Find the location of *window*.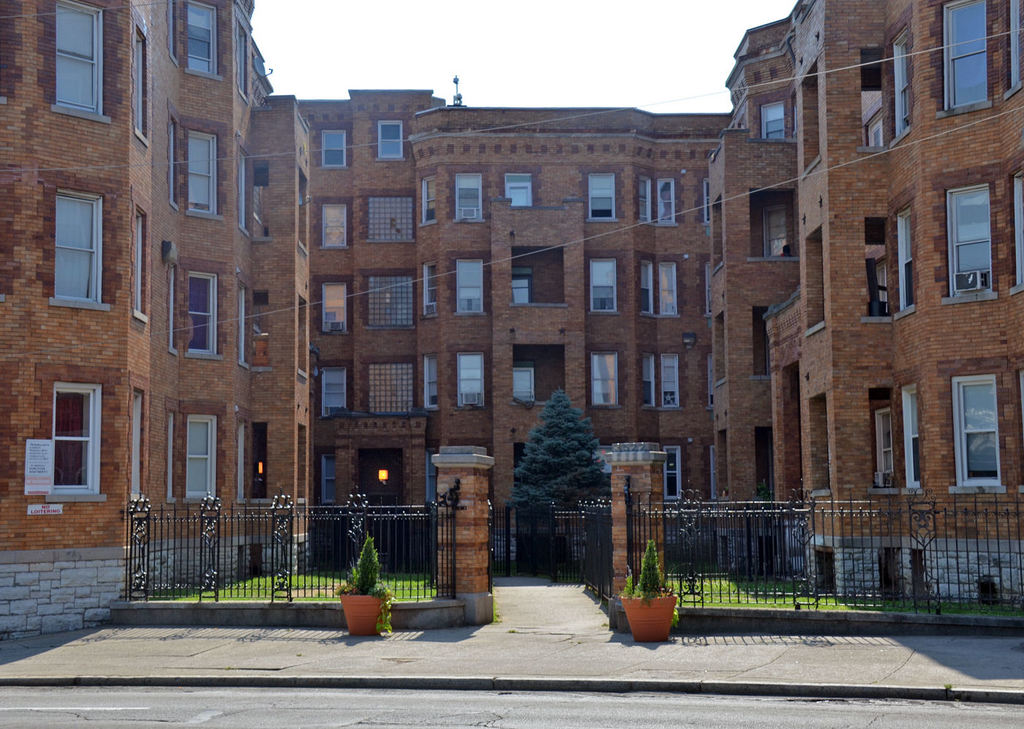
Location: select_region(135, 23, 150, 147).
